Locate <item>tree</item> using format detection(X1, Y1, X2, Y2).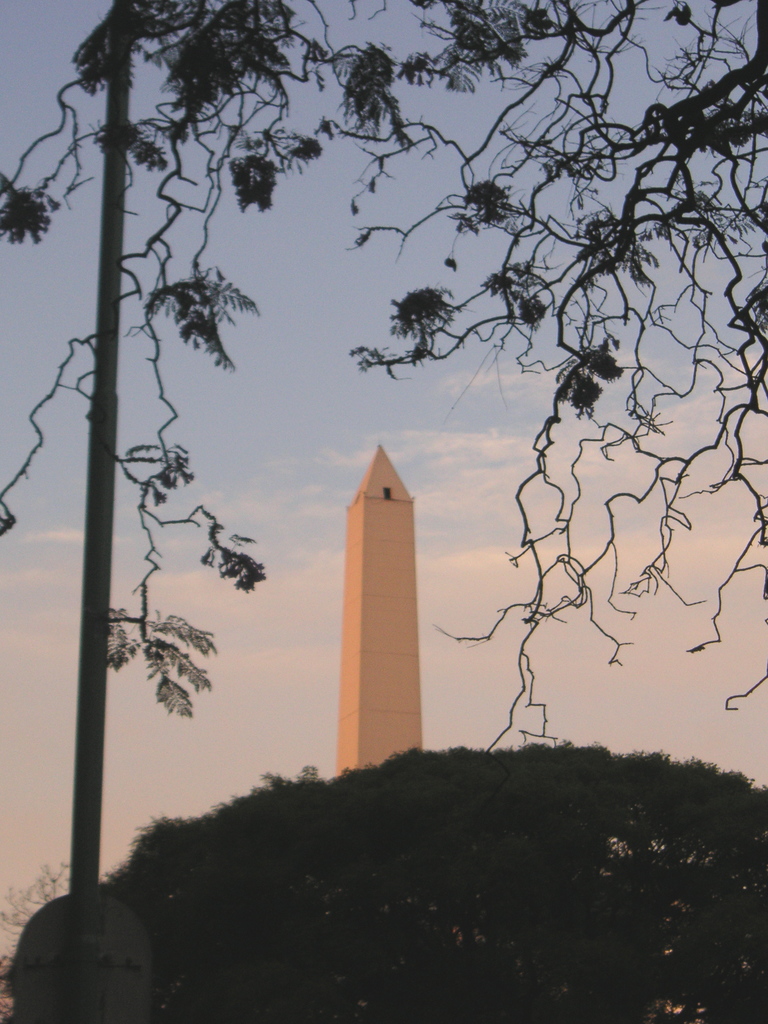
detection(28, 728, 767, 981).
